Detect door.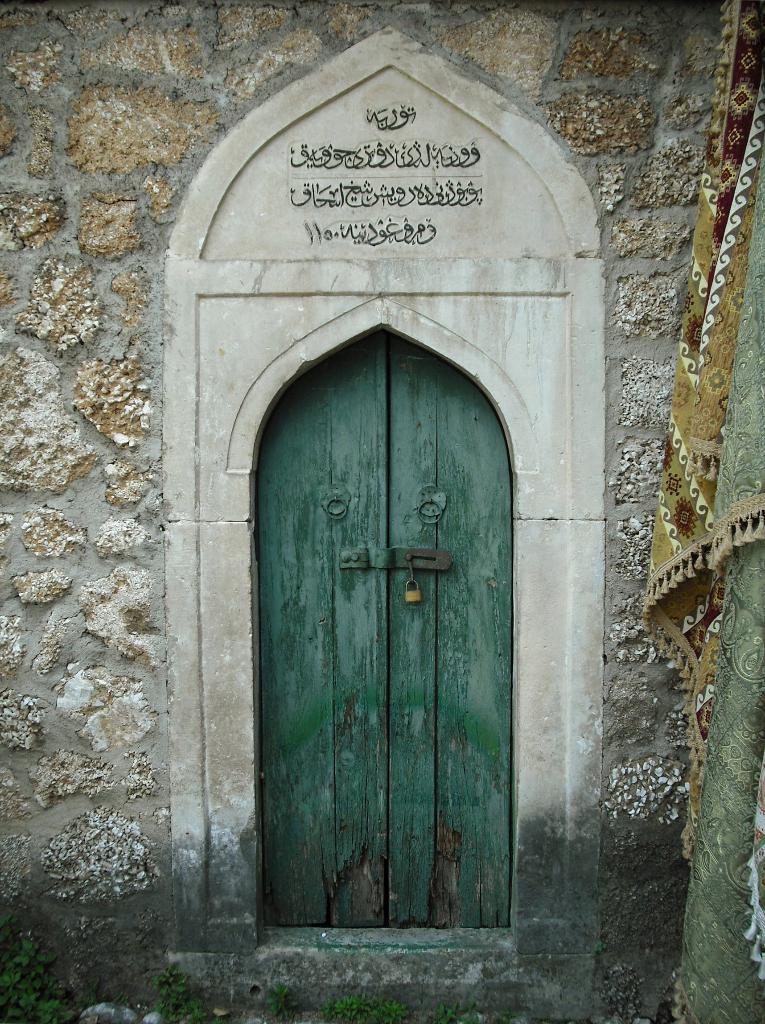
Detected at 252 326 526 934.
